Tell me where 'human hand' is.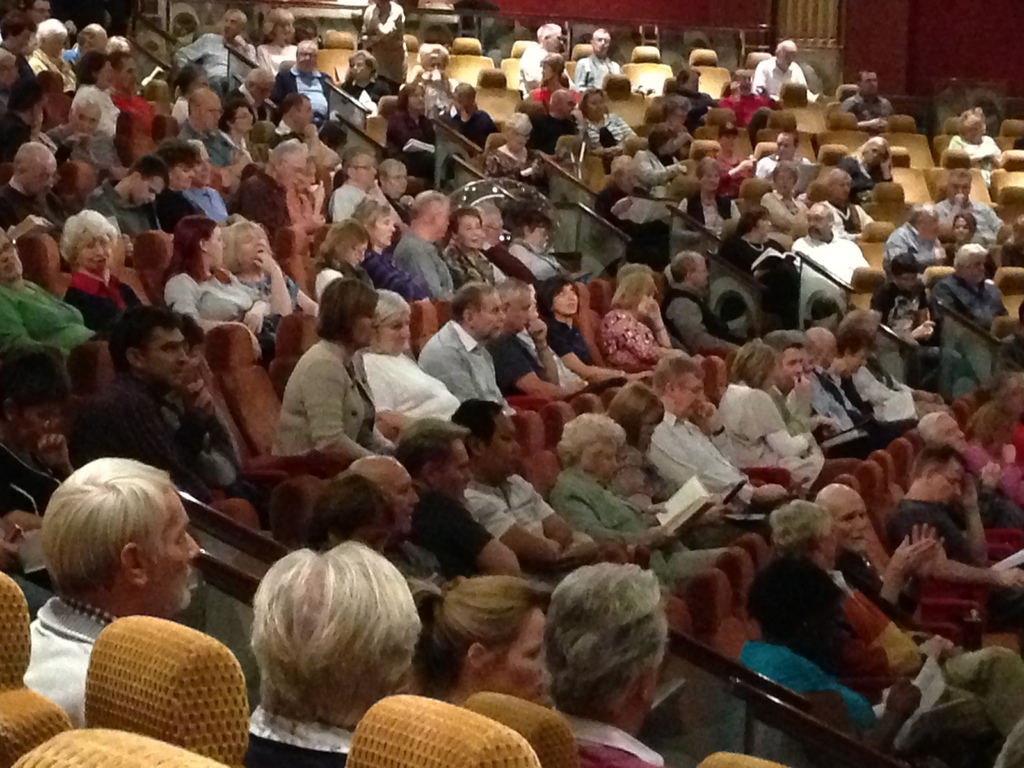
'human hand' is at (888,535,939,573).
